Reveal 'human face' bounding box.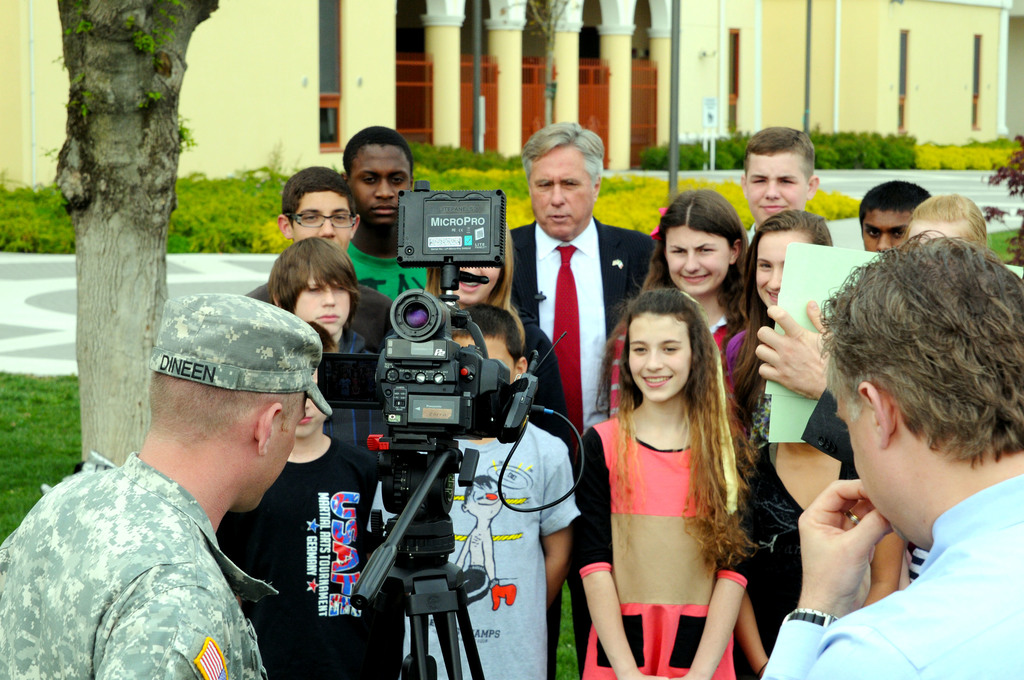
Revealed: bbox=(624, 317, 692, 404).
